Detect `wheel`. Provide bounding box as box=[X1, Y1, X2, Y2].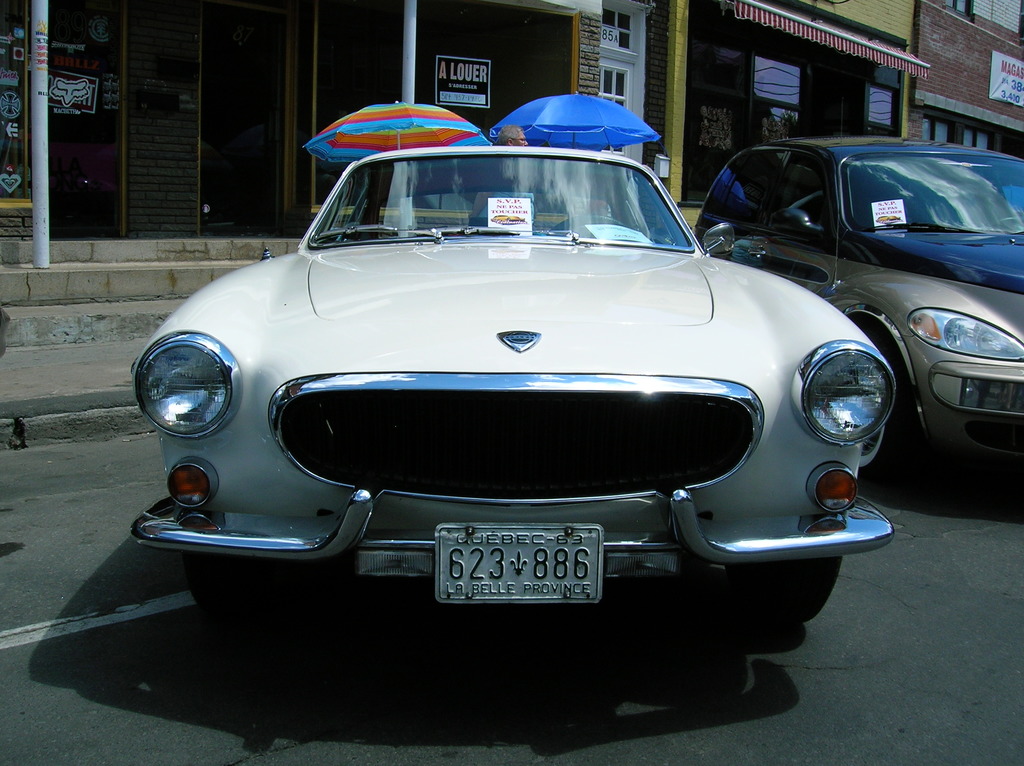
box=[753, 553, 850, 630].
